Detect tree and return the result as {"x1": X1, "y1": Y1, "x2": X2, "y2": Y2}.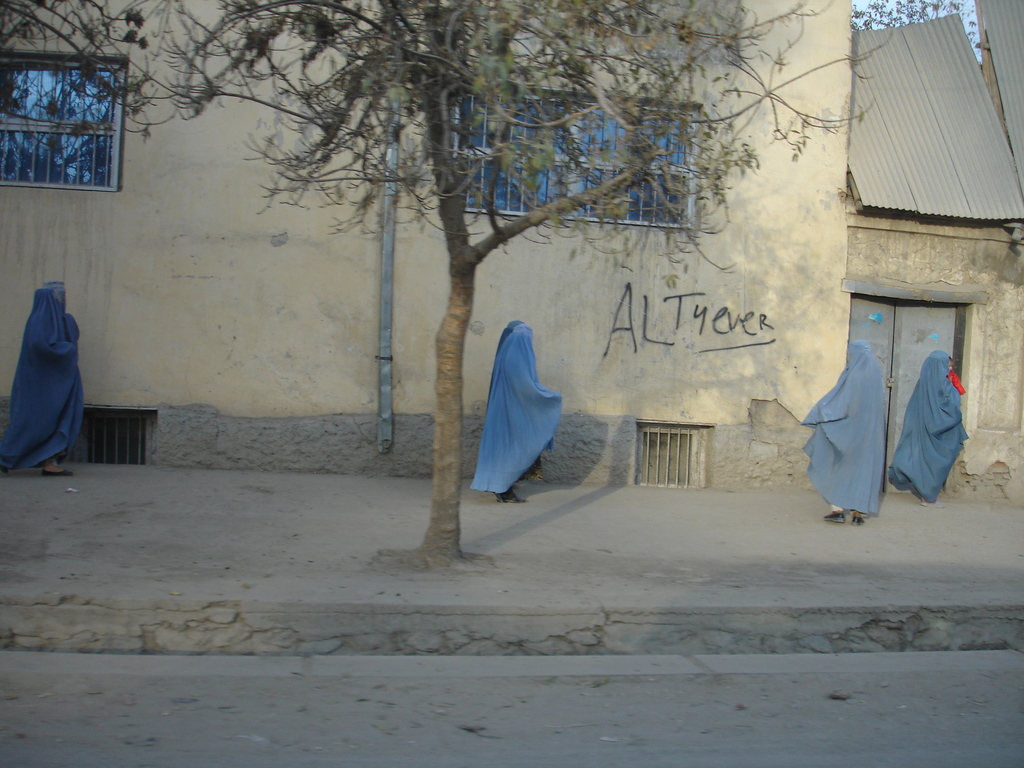
{"x1": 0, "y1": 0, "x2": 174, "y2": 202}.
